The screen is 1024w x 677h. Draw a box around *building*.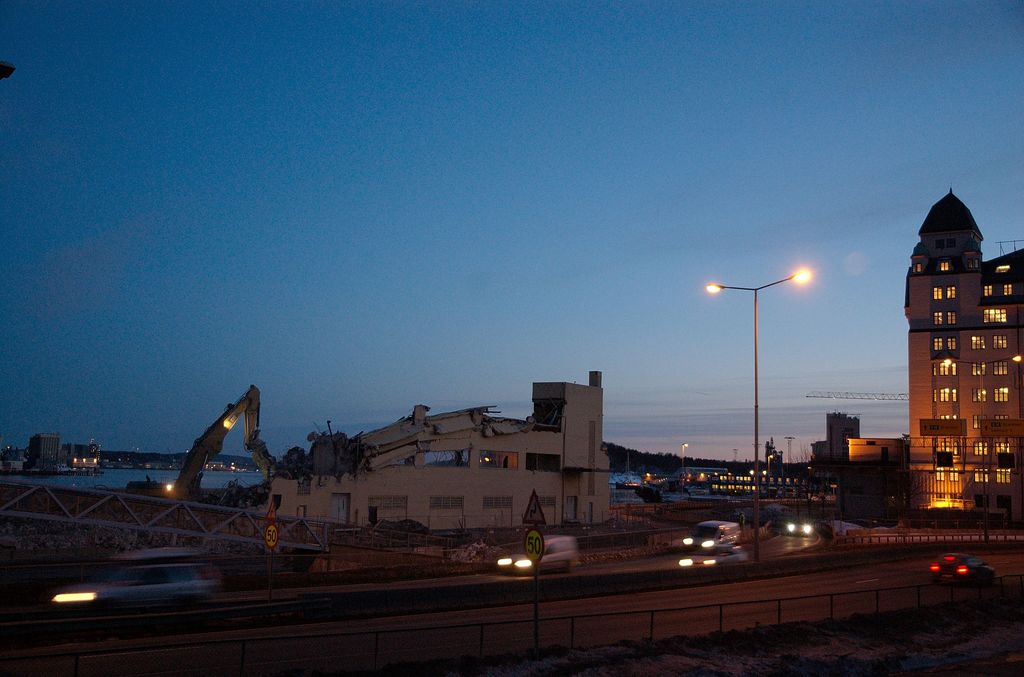
Rect(805, 408, 860, 462).
